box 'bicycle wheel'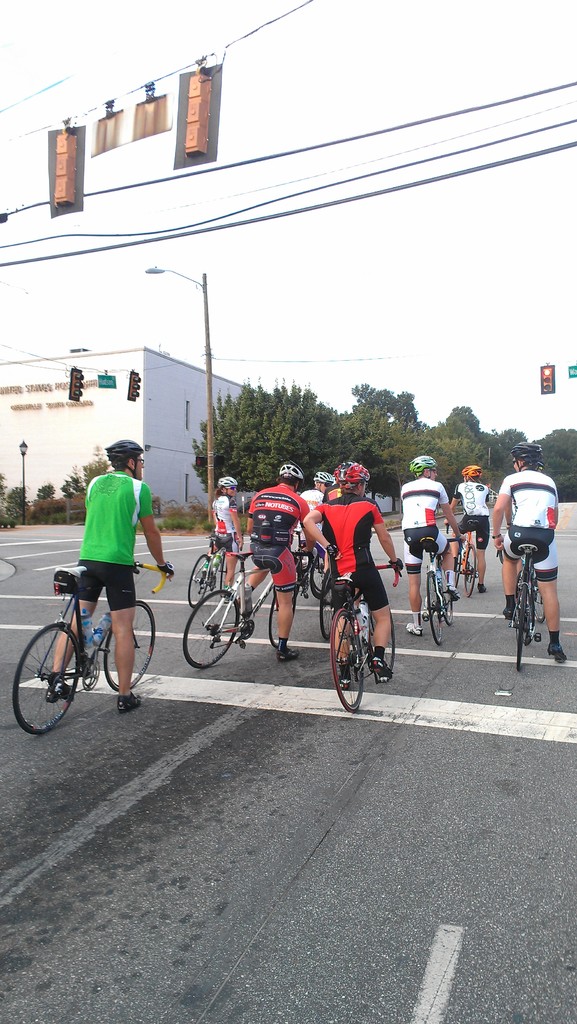
box(461, 547, 480, 596)
